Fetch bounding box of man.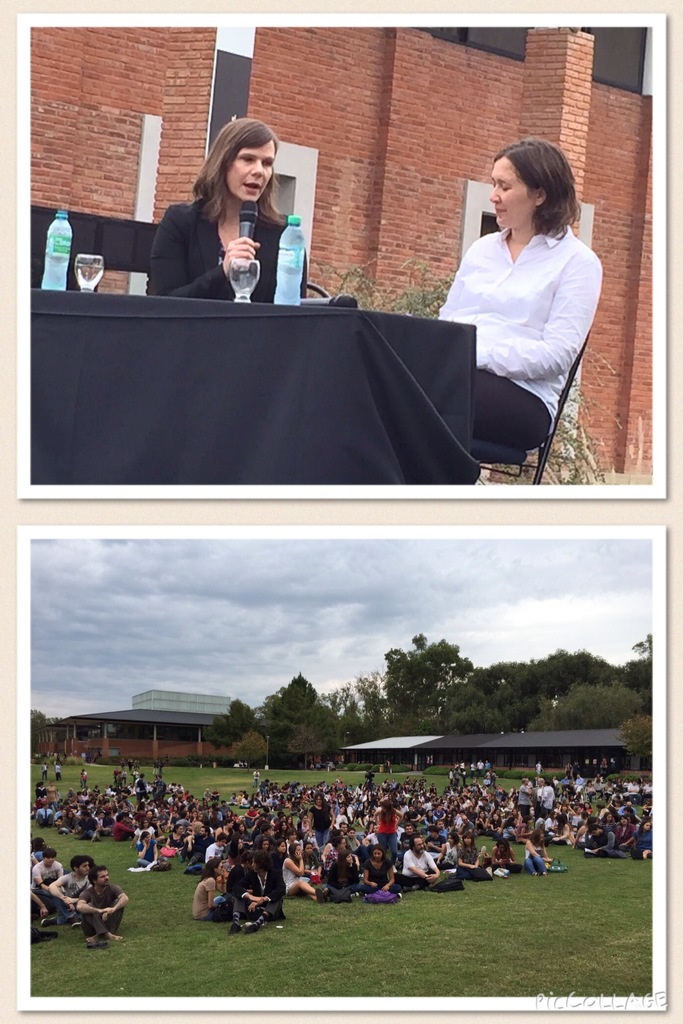
Bbox: (76,864,131,943).
